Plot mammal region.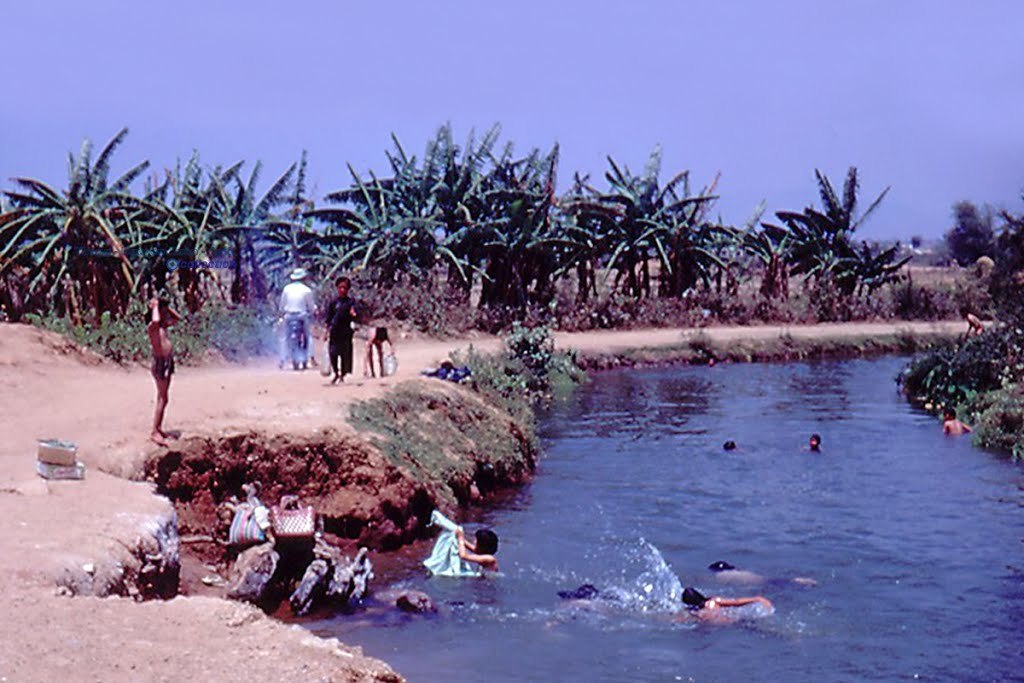
Plotted at 275:269:315:372.
